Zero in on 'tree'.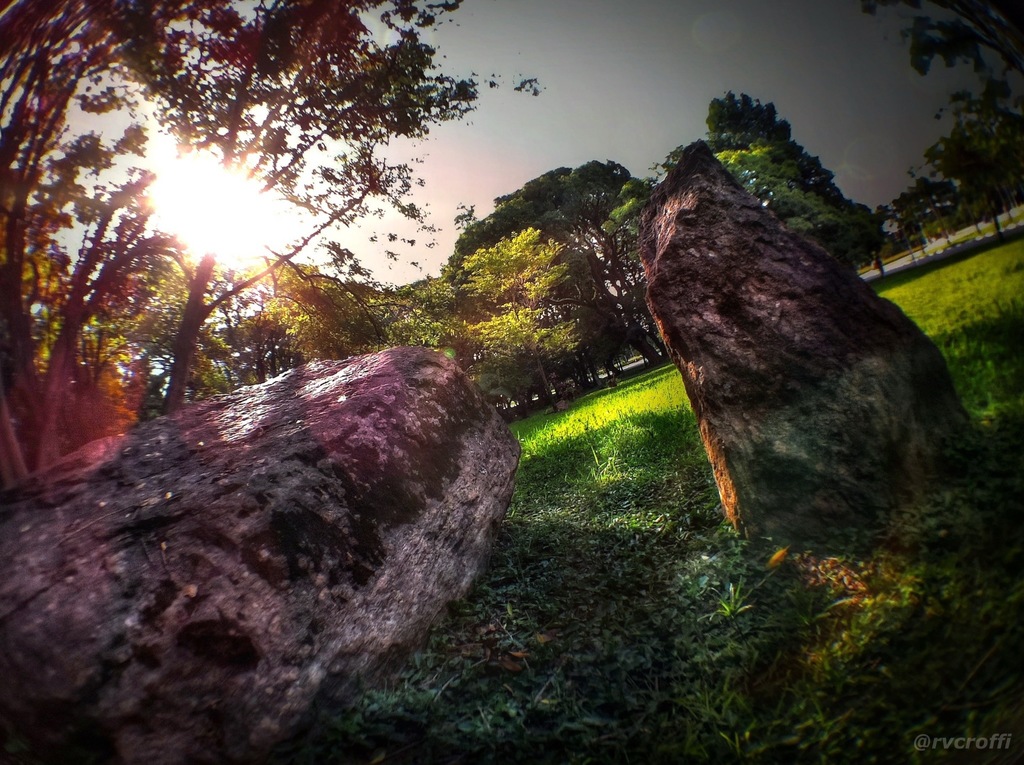
Zeroed in: 457/229/589/412.
